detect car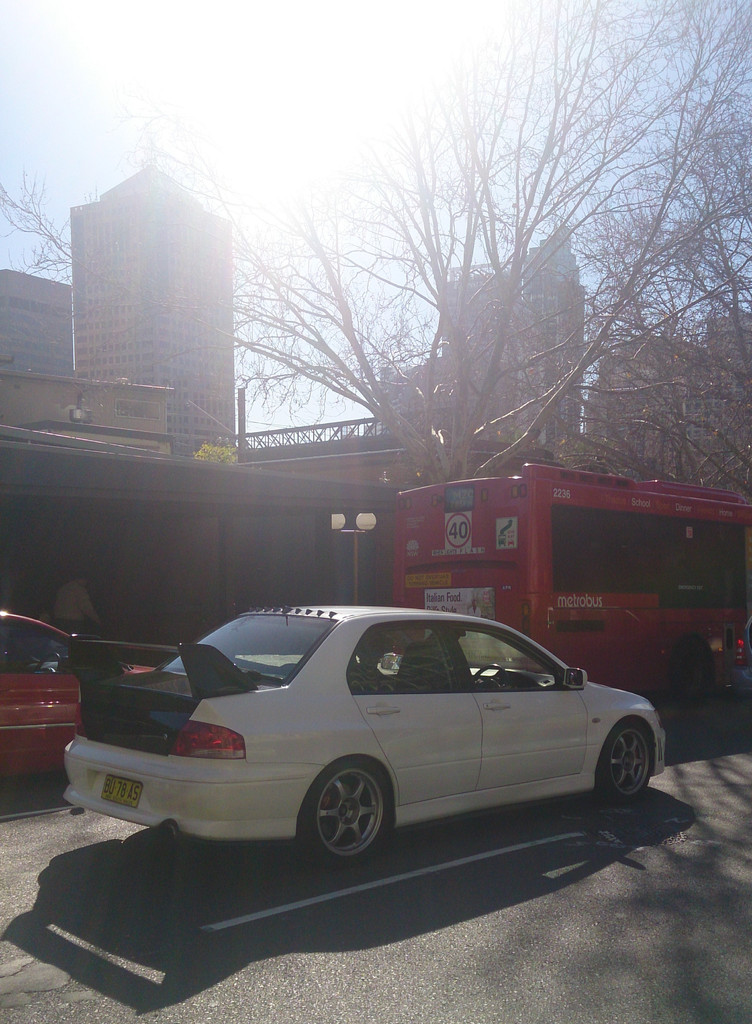
bbox=(54, 598, 667, 863)
